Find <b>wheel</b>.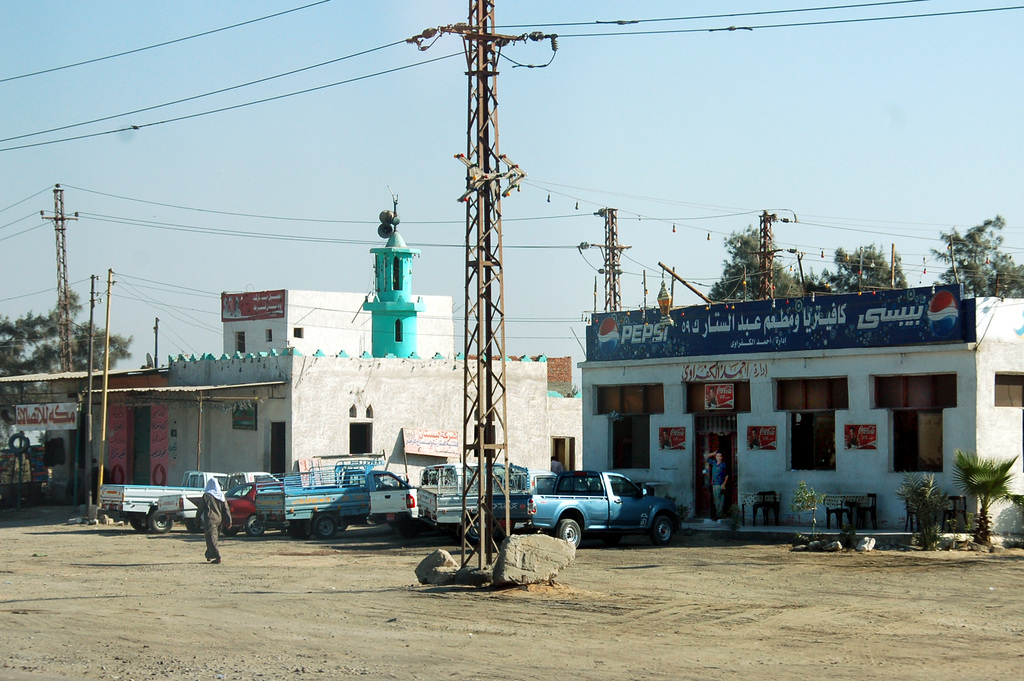
652:514:673:543.
